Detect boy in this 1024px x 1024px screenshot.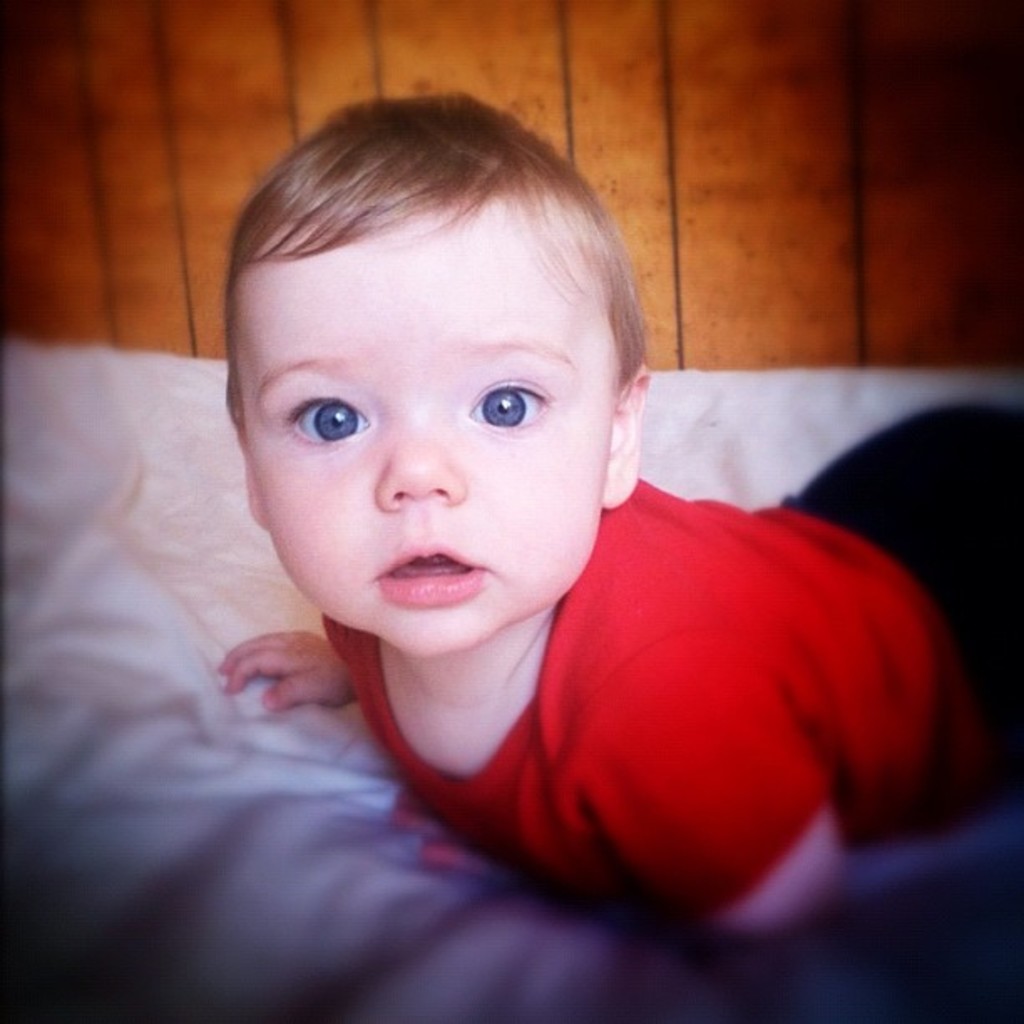
Detection: detection(69, 99, 895, 989).
